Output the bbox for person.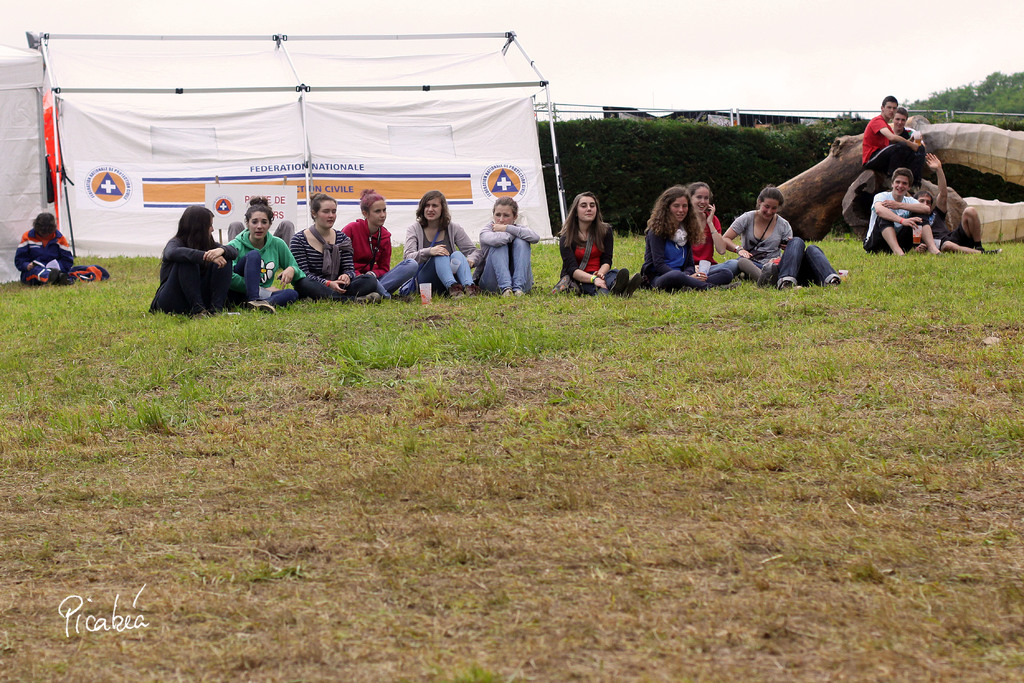
BBox(292, 188, 378, 302).
